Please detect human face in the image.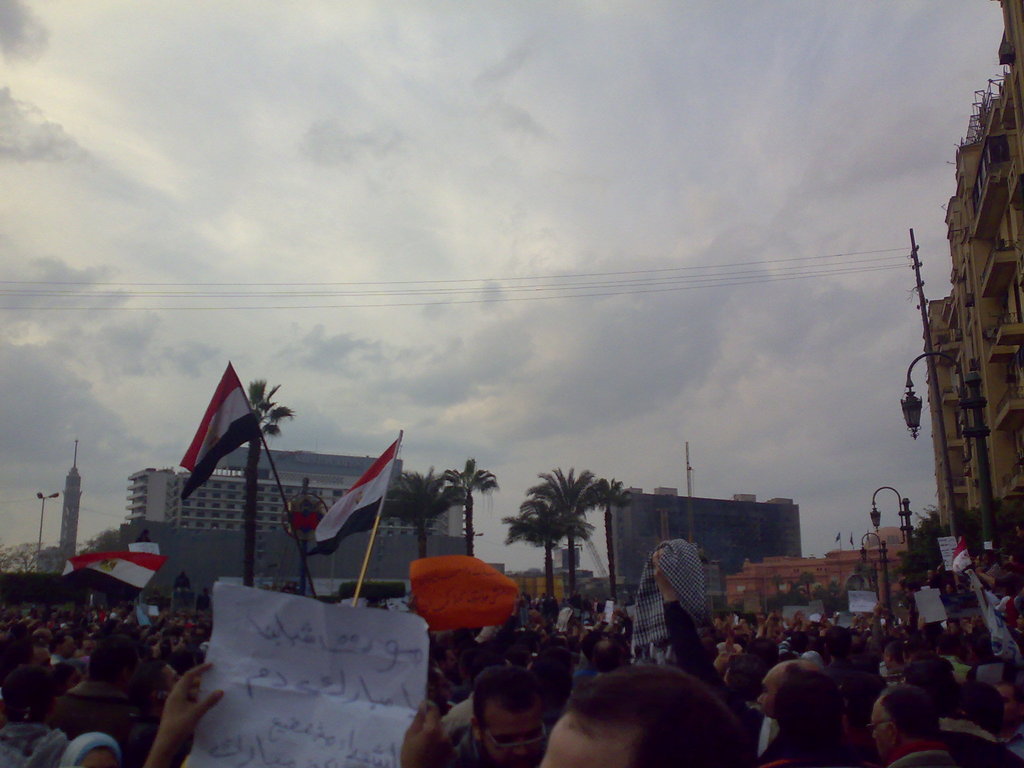
bbox=[479, 706, 547, 764].
